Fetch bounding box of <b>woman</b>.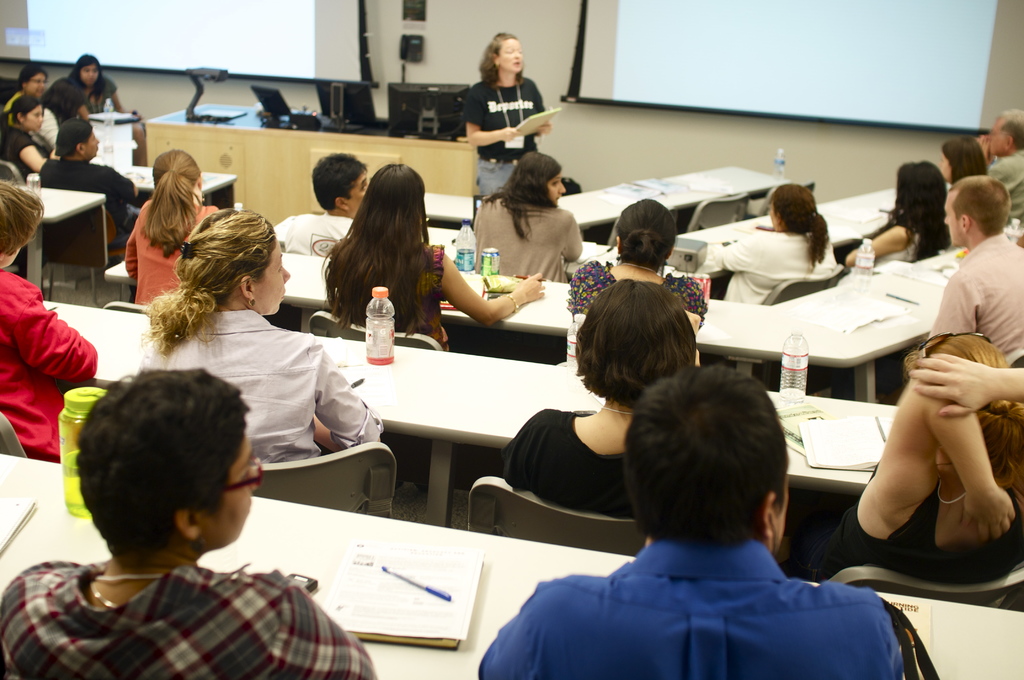
Bbox: box(126, 149, 219, 305).
